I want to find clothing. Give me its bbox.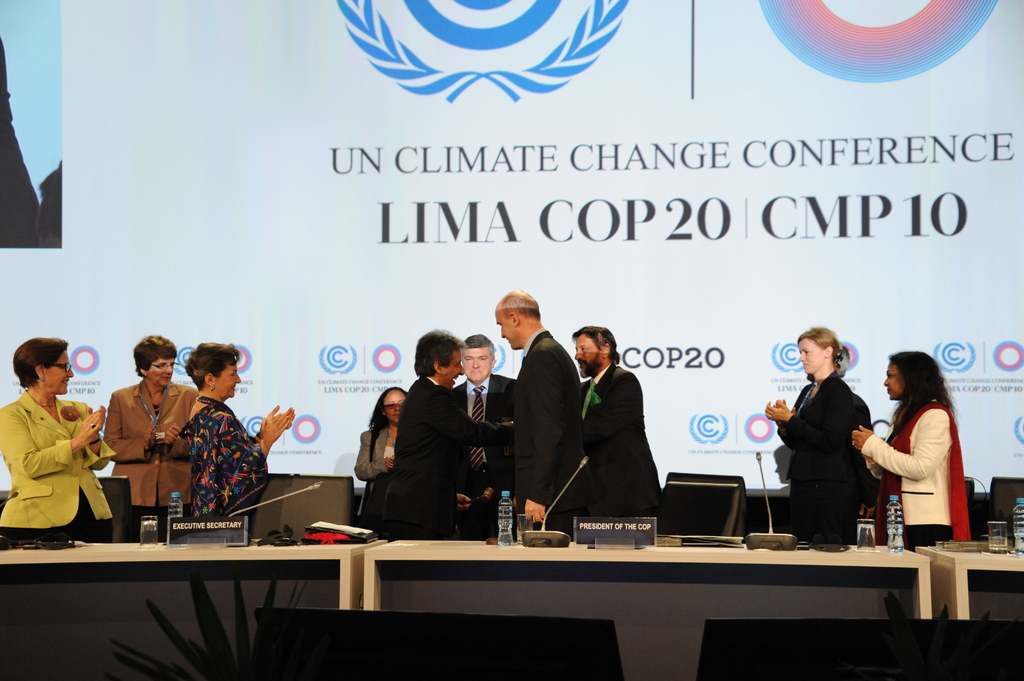
crop(357, 417, 410, 541).
